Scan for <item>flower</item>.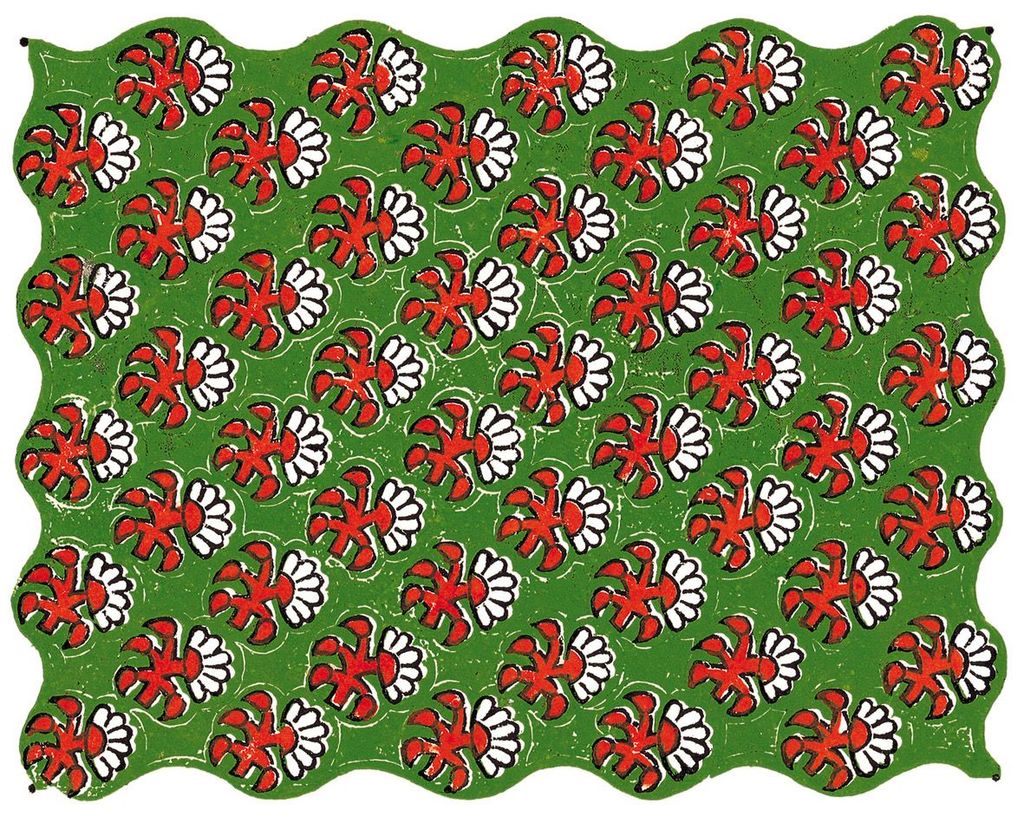
Scan result: {"x1": 377, "y1": 331, "x2": 431, "y2": 407}.
